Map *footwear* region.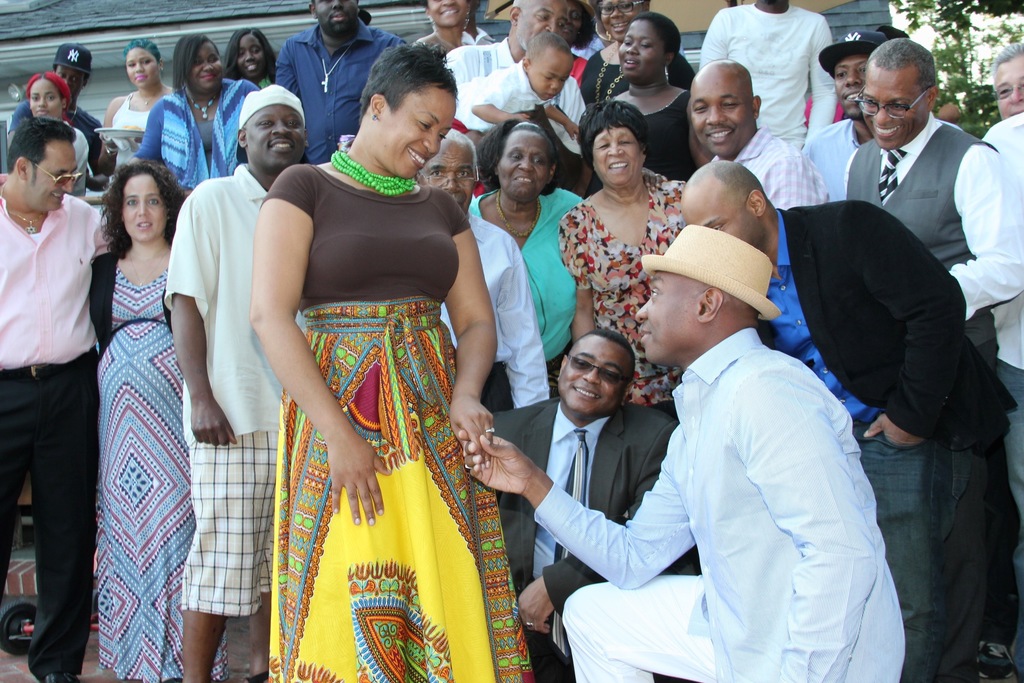
Mapped to box=[40, 672, 81, 682].
